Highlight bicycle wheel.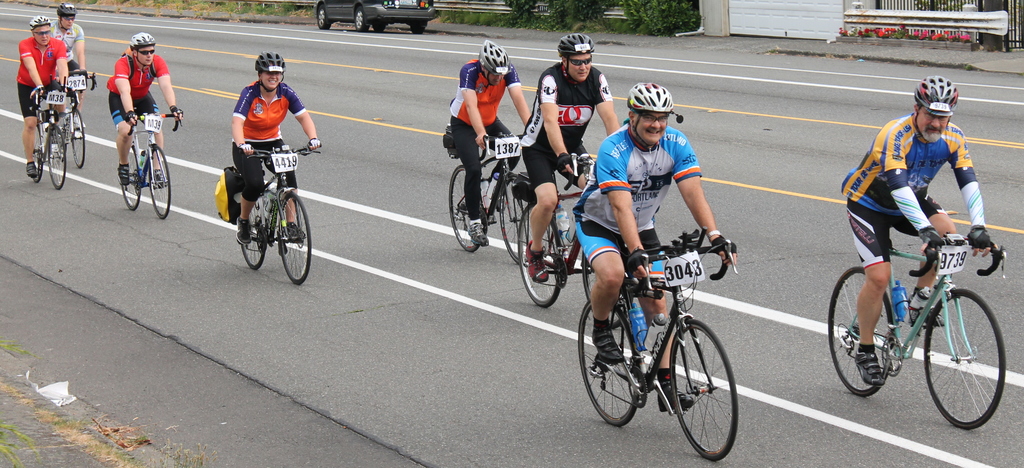
Highlighted region: rect(236, 194, 266, 270).
